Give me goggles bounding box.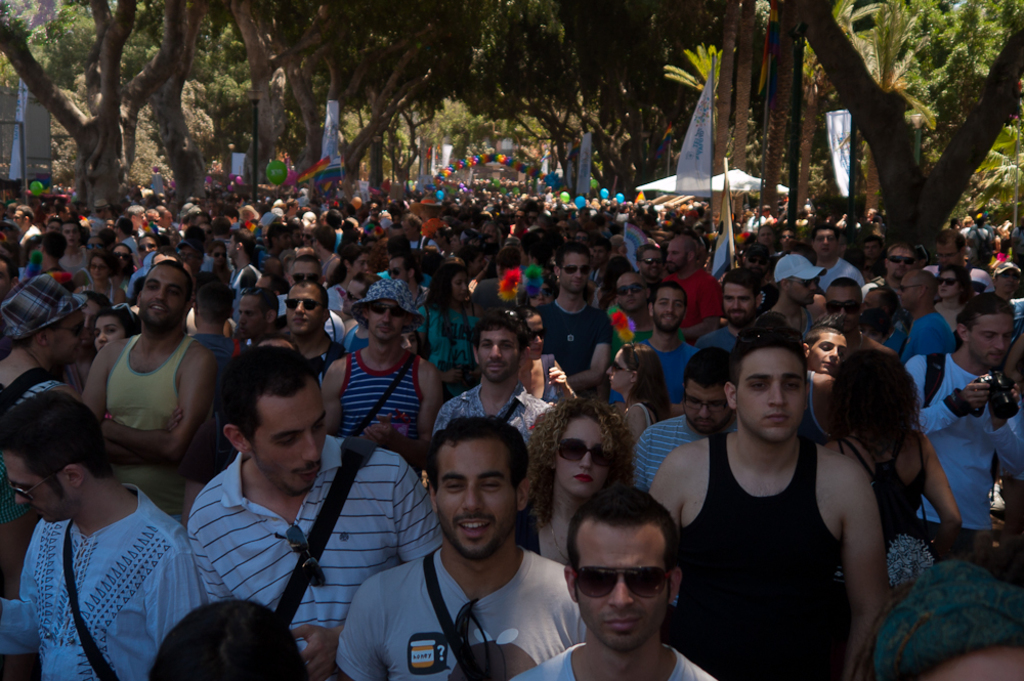
<box>86,242,105,252</box>.
